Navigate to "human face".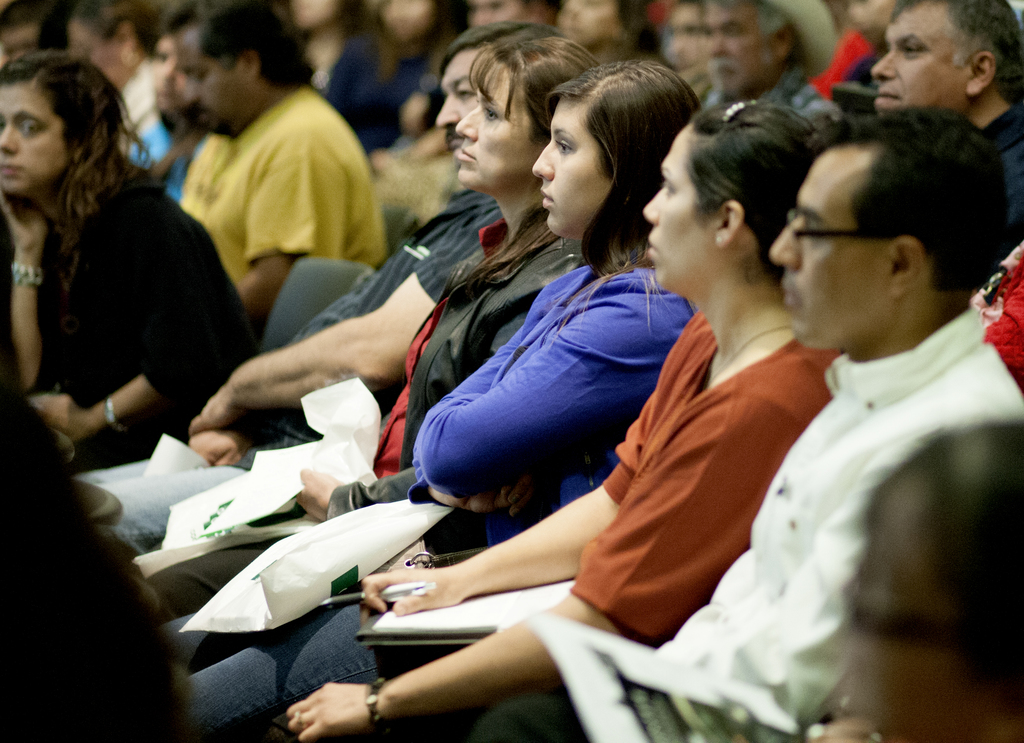
Navigation target: BBox(182, 22, 246, 132).
